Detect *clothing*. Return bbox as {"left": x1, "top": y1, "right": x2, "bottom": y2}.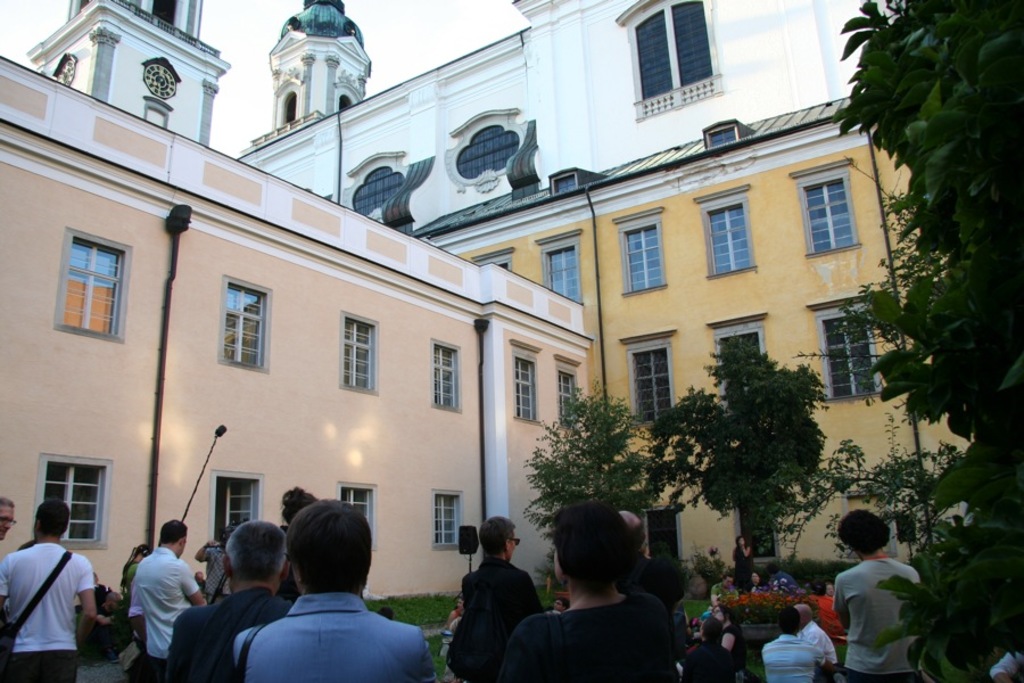
{"left": 705, "top": 614, "right": 740, "bottom": 632}.
